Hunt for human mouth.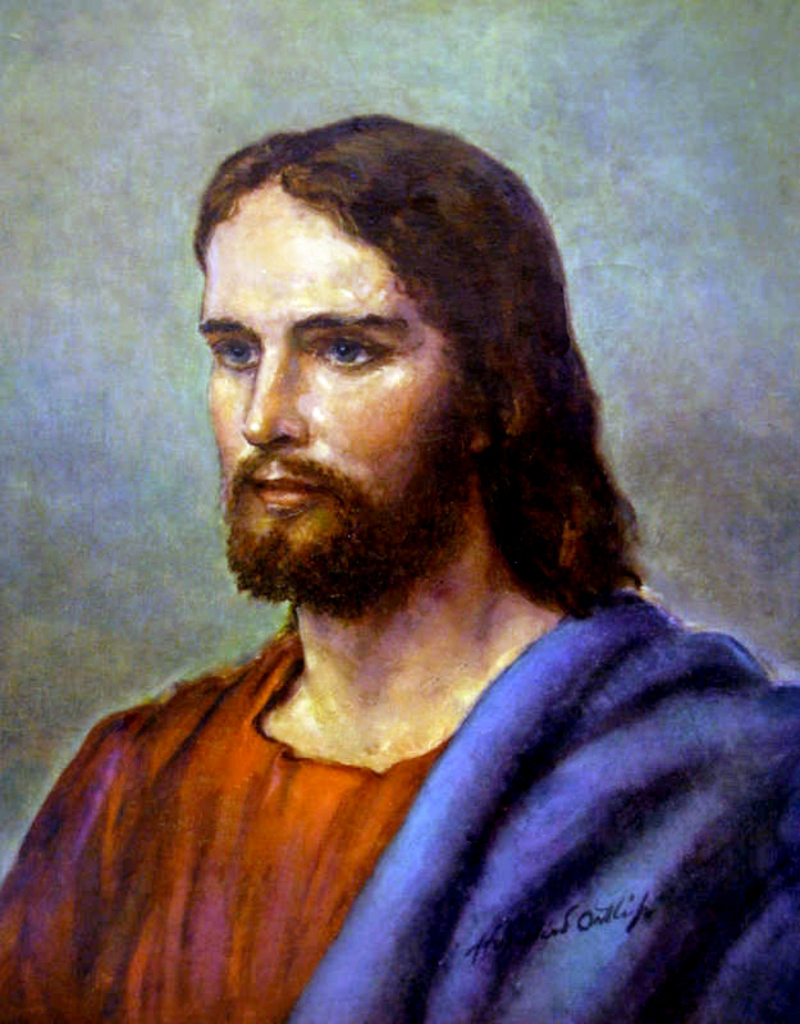
Hunted down at BBox(241, 457, 332, 516).
